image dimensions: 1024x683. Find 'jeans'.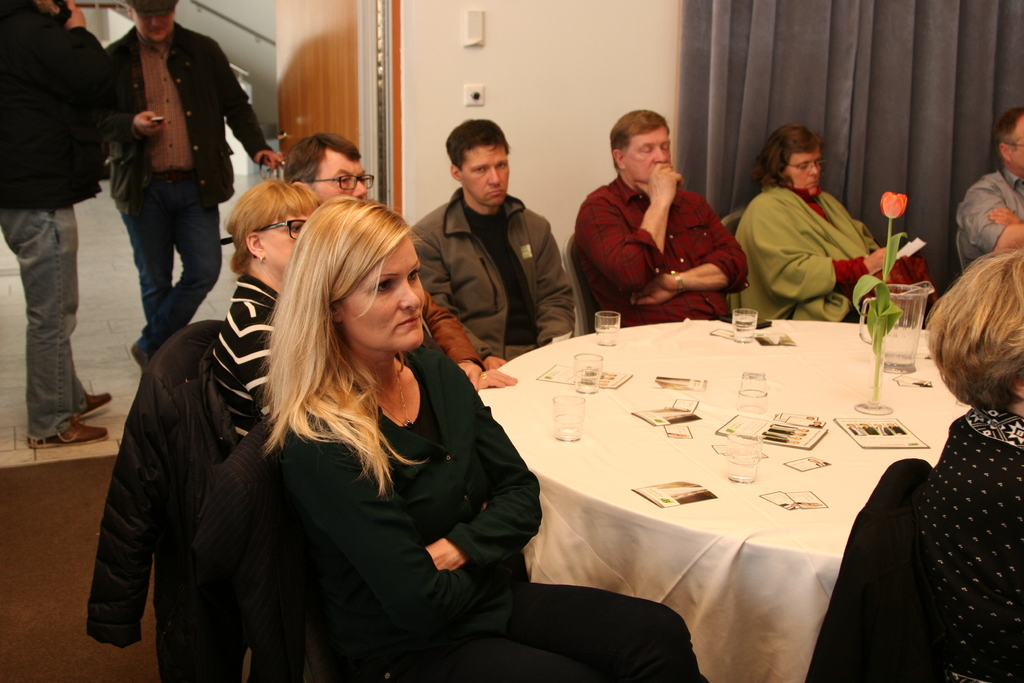
0/206/76/440.
